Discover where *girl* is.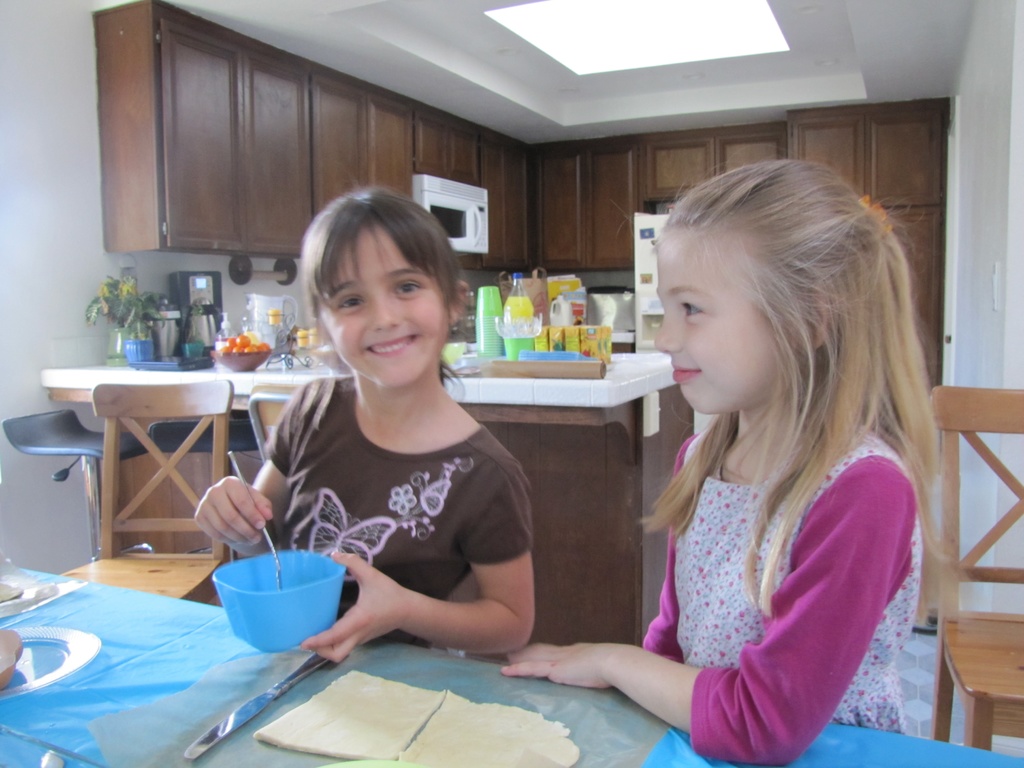
Discovered at 489/154/958/767.
